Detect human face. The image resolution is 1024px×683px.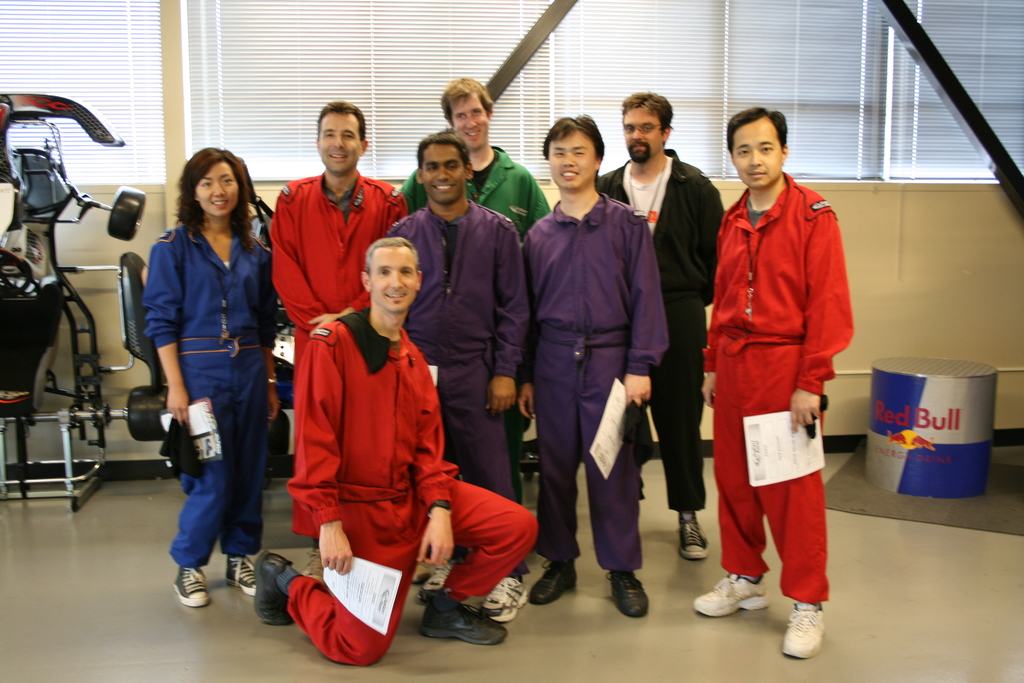
l=419, t=142, r=463, b=204.
